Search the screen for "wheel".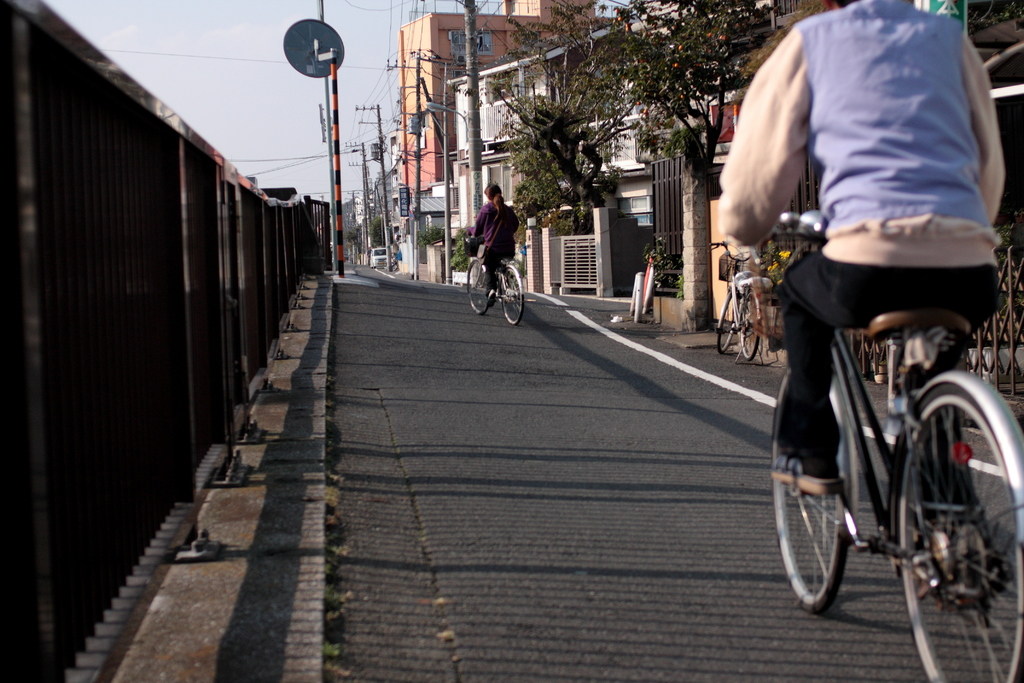
Found at (left=719, top=287, right=740, bottom=352).
